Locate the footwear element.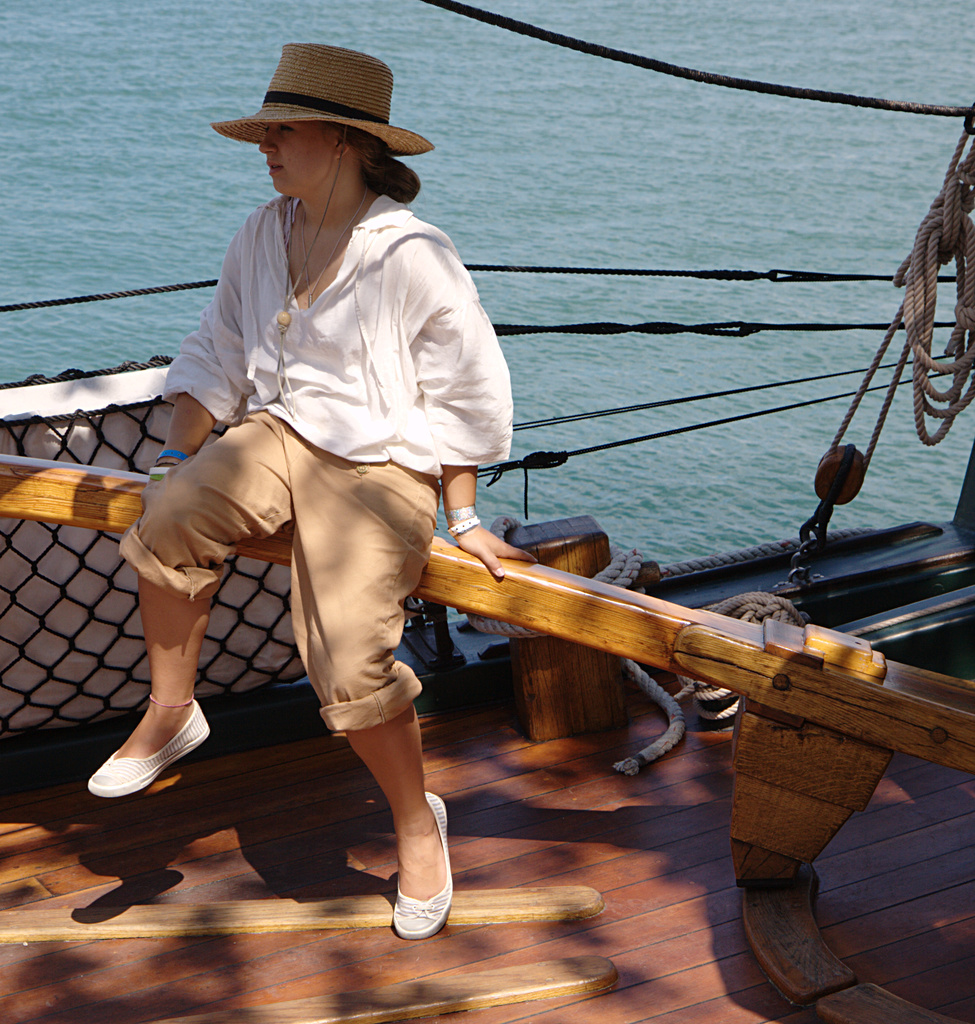
Element bbox: [left=86, top=696, right=198, bottom=812].
